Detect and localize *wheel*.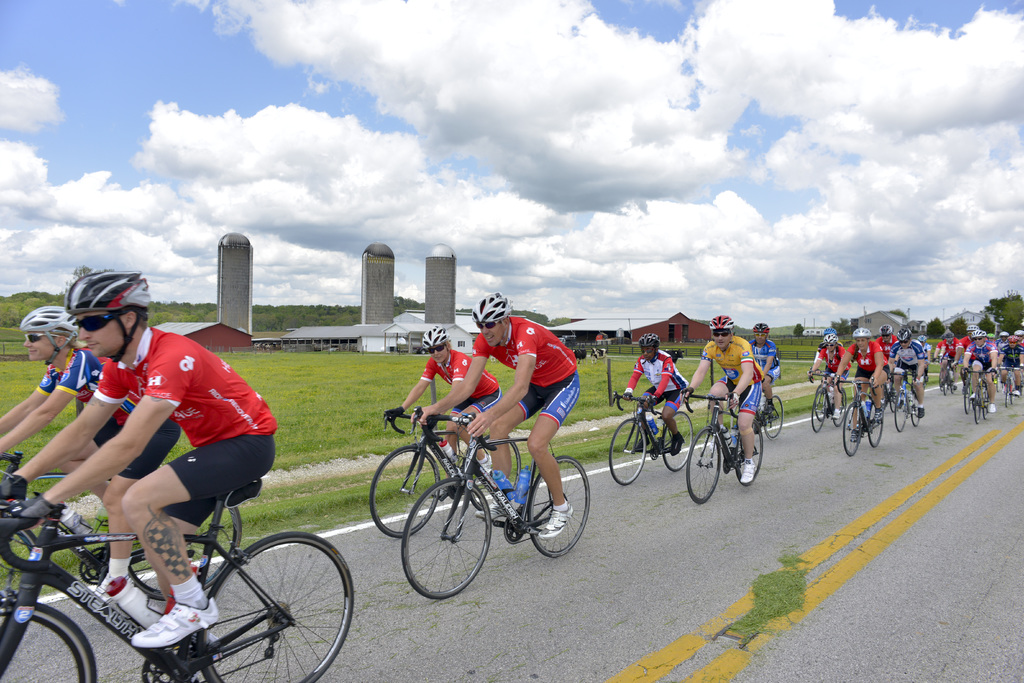
Localized at select_region(811, 388, 827, 432).
